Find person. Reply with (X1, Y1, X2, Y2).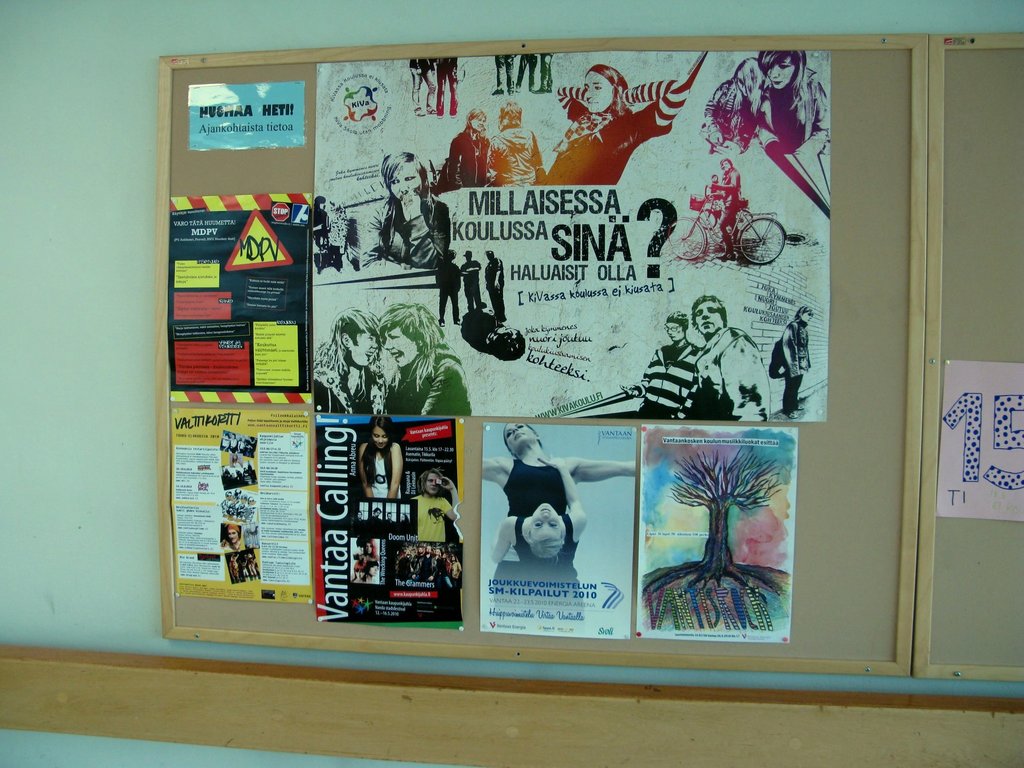
(311, 305, 388, 413).
